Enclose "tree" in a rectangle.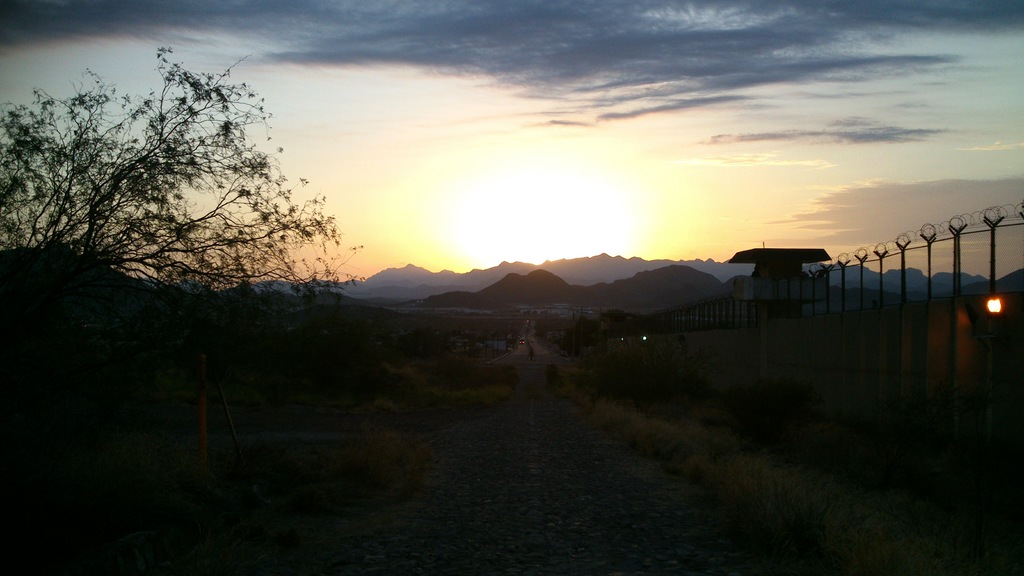
pyautogui.locateOnScreen(398, 324, 453, 367).
